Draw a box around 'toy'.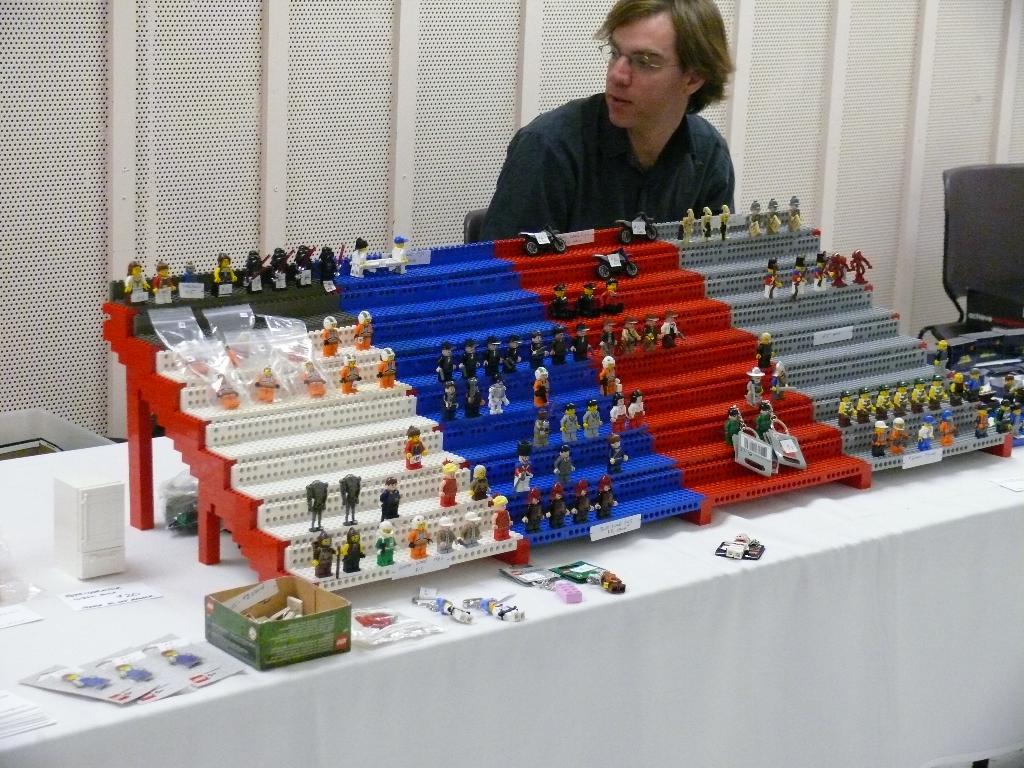
<region>794, 255, 812, 295</region>.
